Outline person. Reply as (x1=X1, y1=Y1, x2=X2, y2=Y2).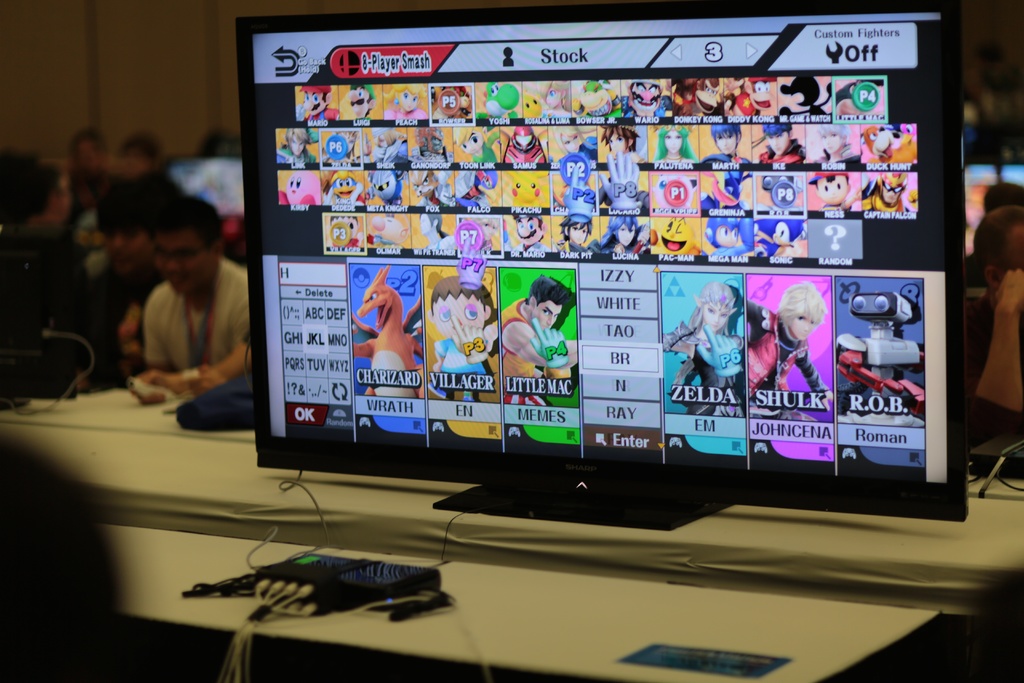
(x1=600, y1=213, x2=651, y2=256).
